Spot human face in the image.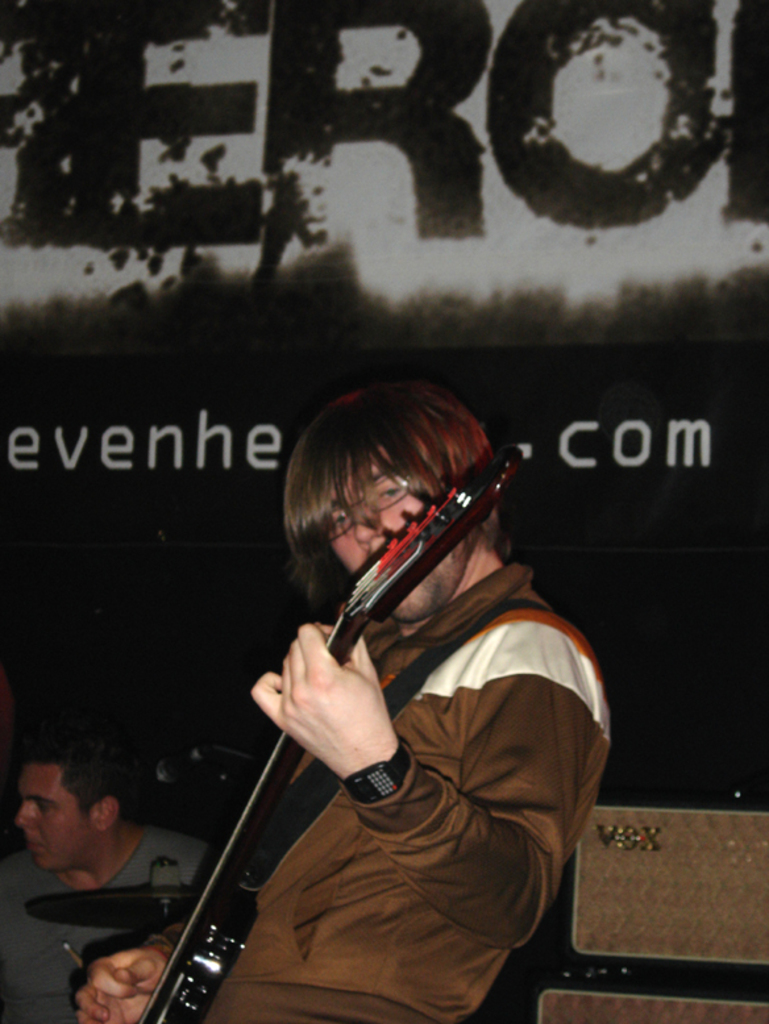
human face found at 328/446/470/624.
